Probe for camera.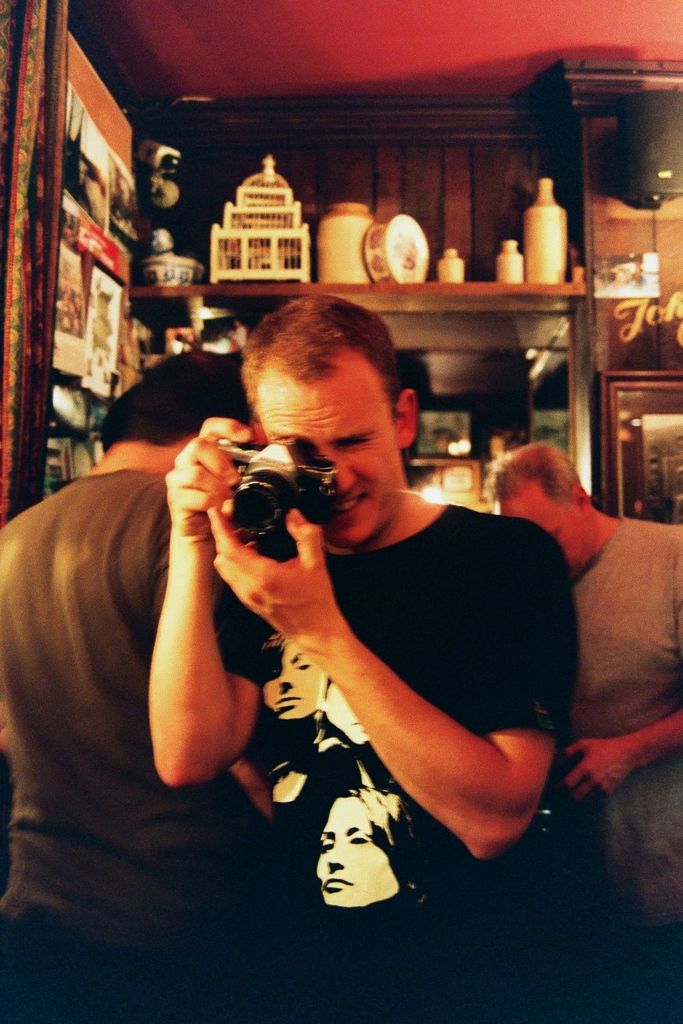
Probe result: bbox(219, 434, 342, 543).
